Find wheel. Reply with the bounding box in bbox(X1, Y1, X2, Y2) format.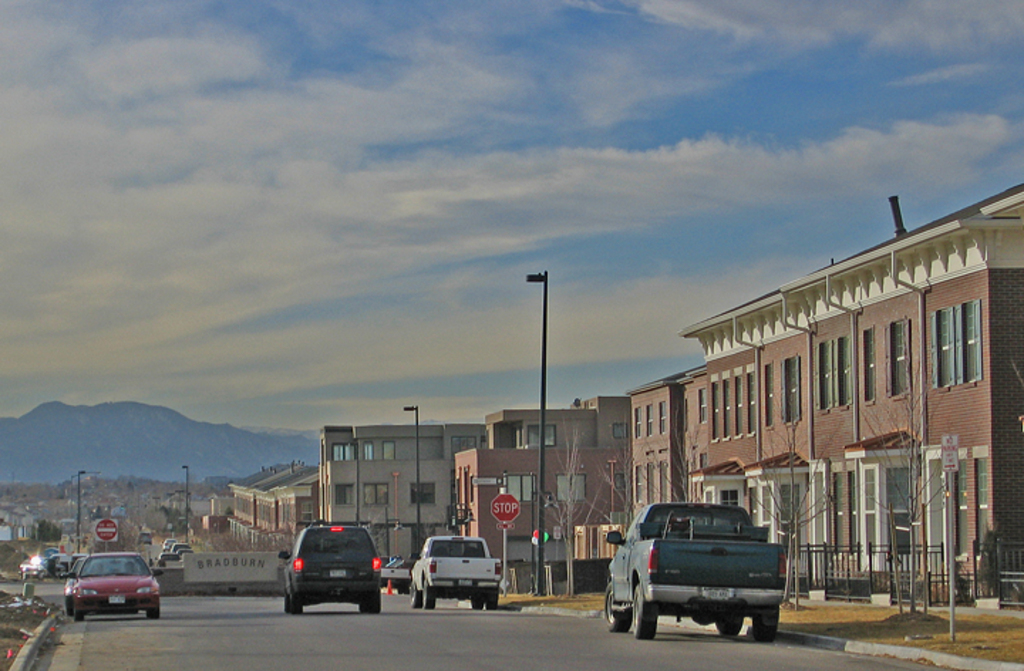
bbox(407, 579, 424, 608).
